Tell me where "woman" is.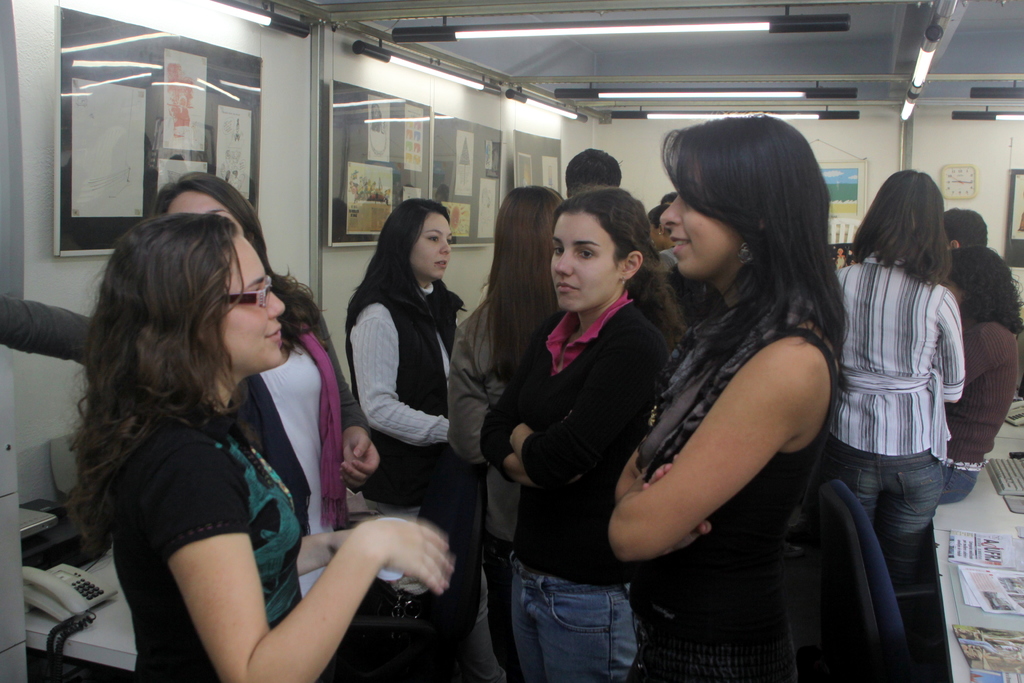
"woman" is at (820, 162, 970, 595).
